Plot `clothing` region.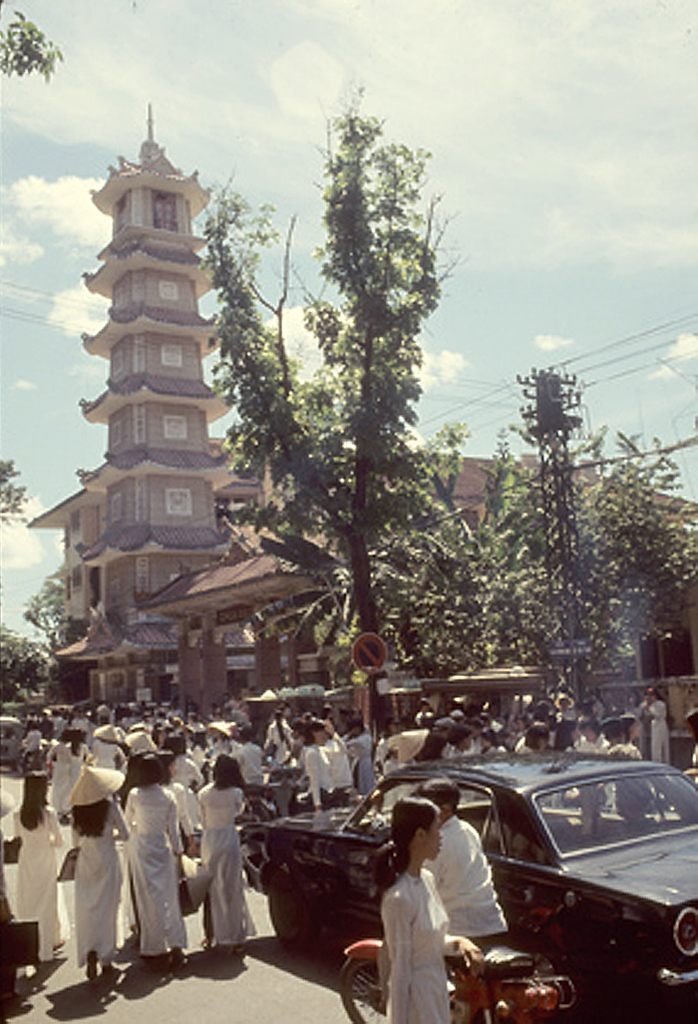
Plotted at bbox=[3, 802, 77, 969].
